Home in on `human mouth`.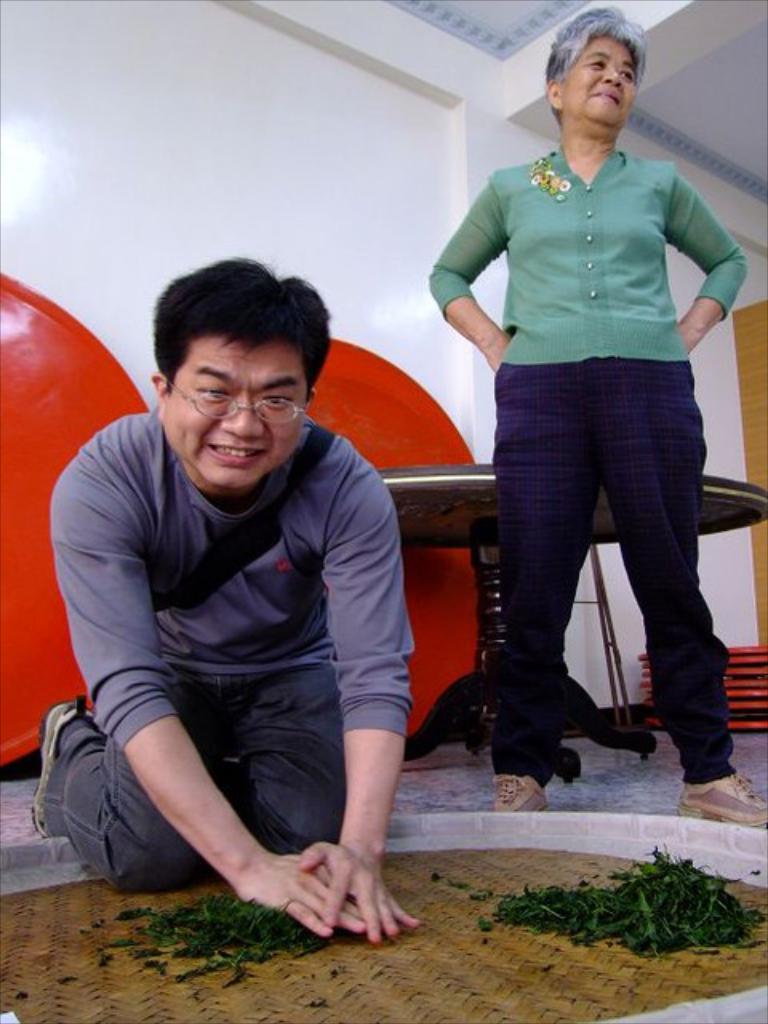
Homed in at bbox=[206, 448, 264, 467].
